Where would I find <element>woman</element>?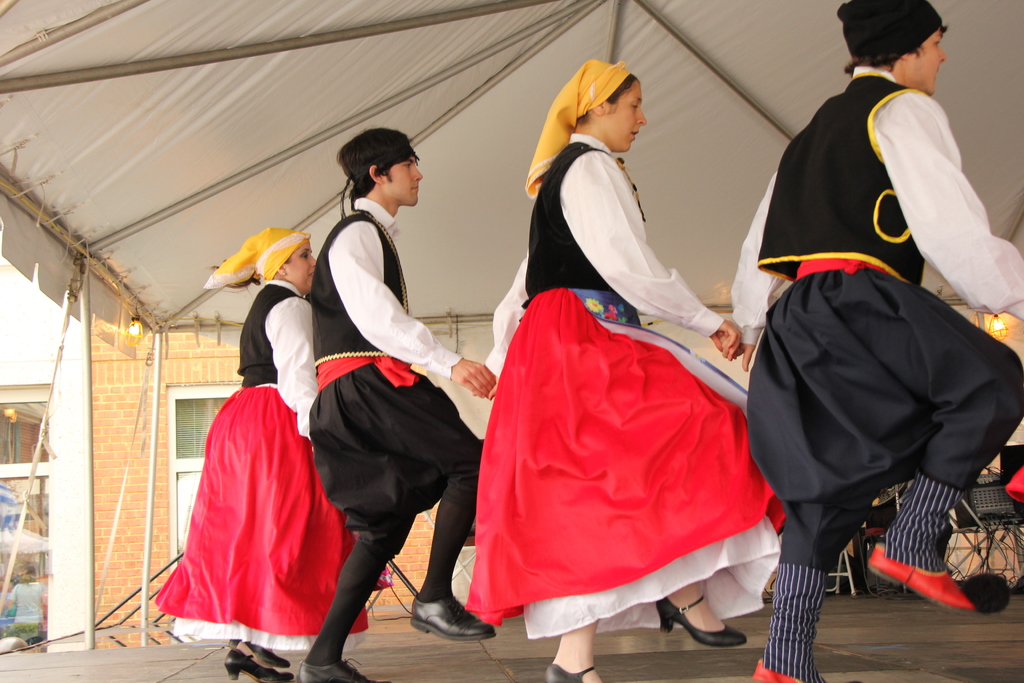
At crop(480, 58, 763, 634).
